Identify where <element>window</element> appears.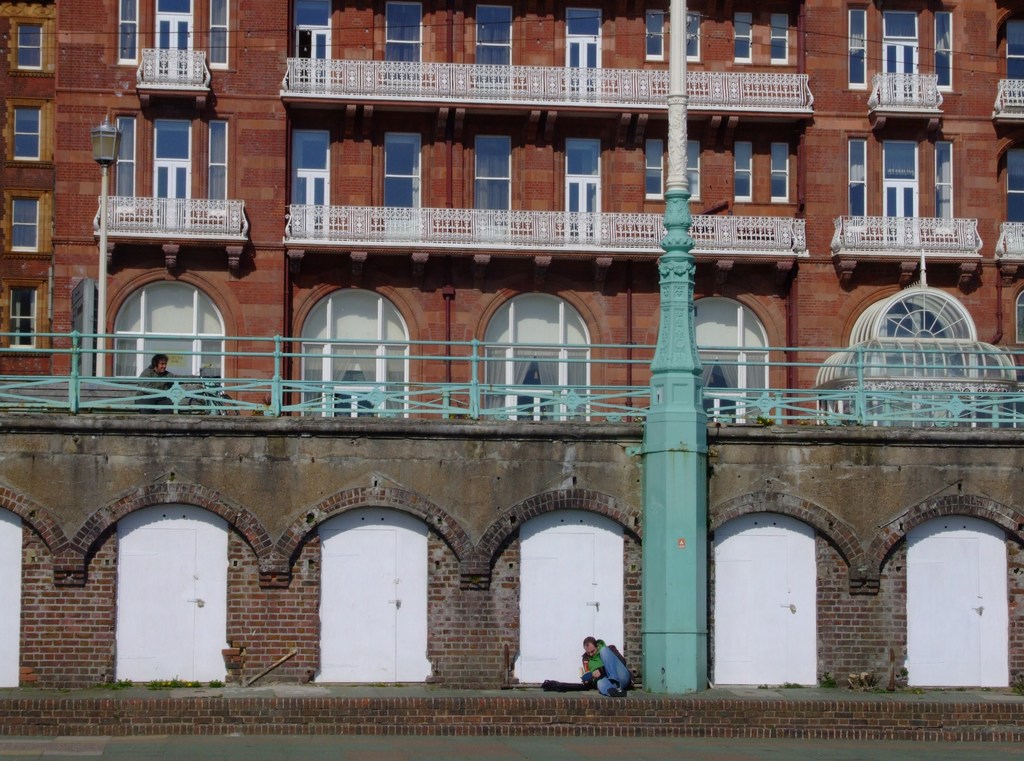
Appears at select_region(698, 290, 783, 421).
